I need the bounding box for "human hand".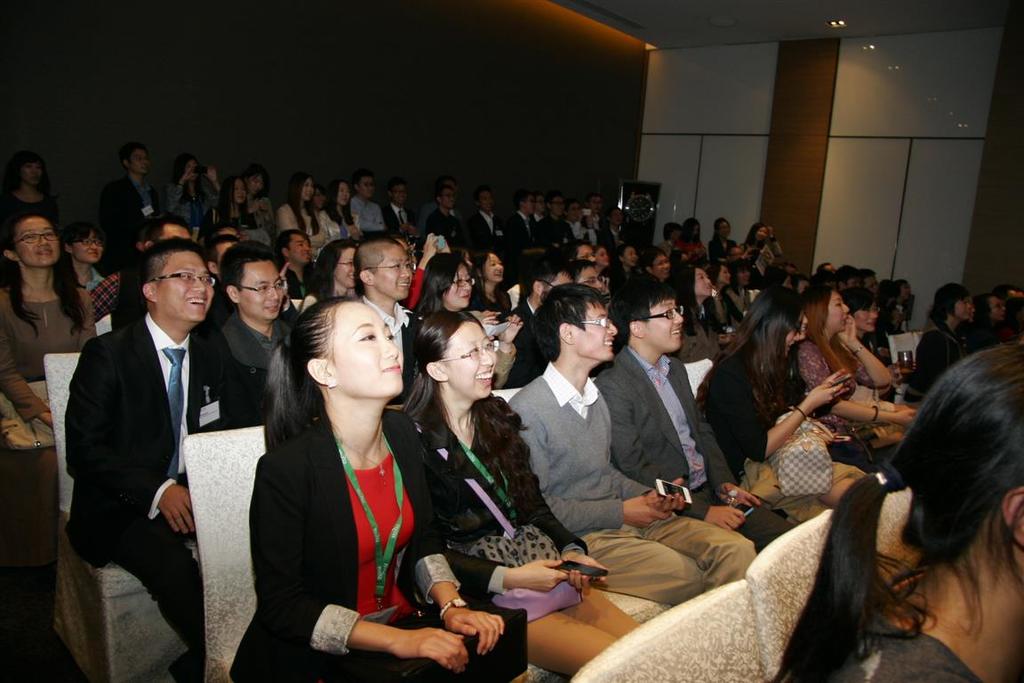
Here it is: BBox(508, 558, 571, 593).
